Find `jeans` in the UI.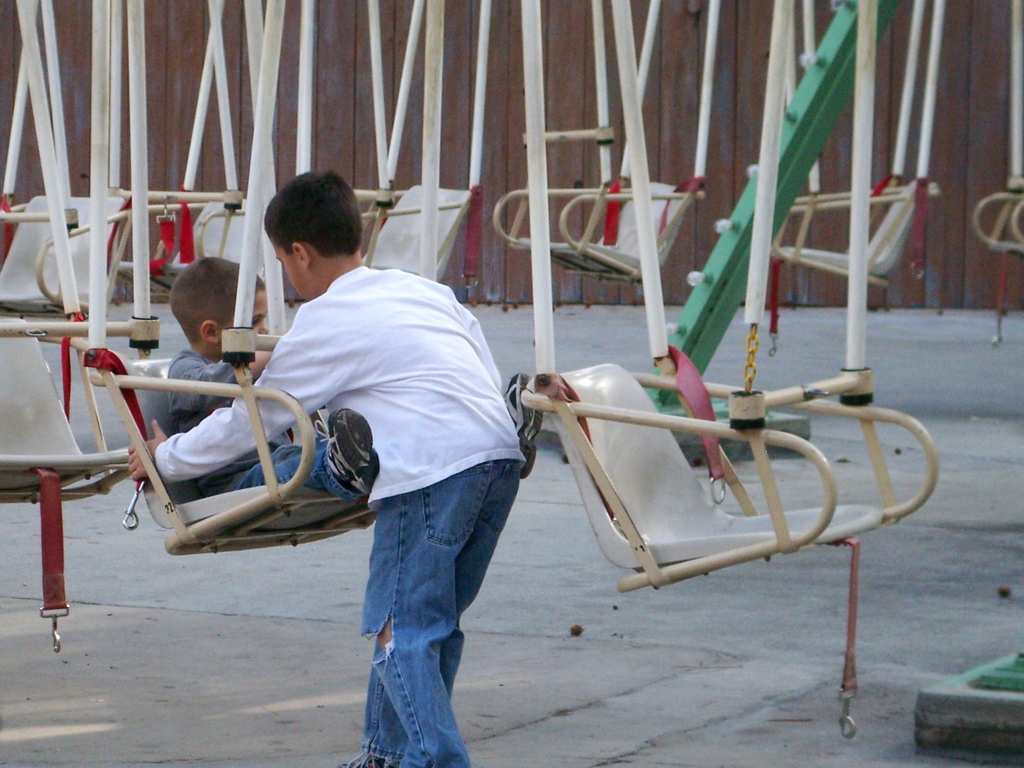
UI element at {"x1": 354, "y1": 452, "x2": 525, "y2": 767}.
